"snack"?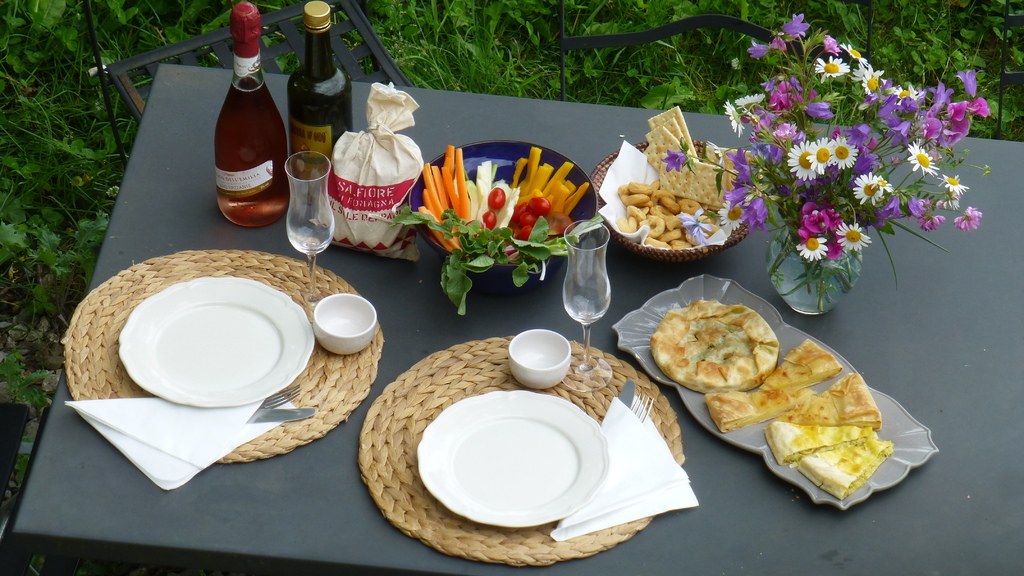
crop(702, 387, 815, 435)
